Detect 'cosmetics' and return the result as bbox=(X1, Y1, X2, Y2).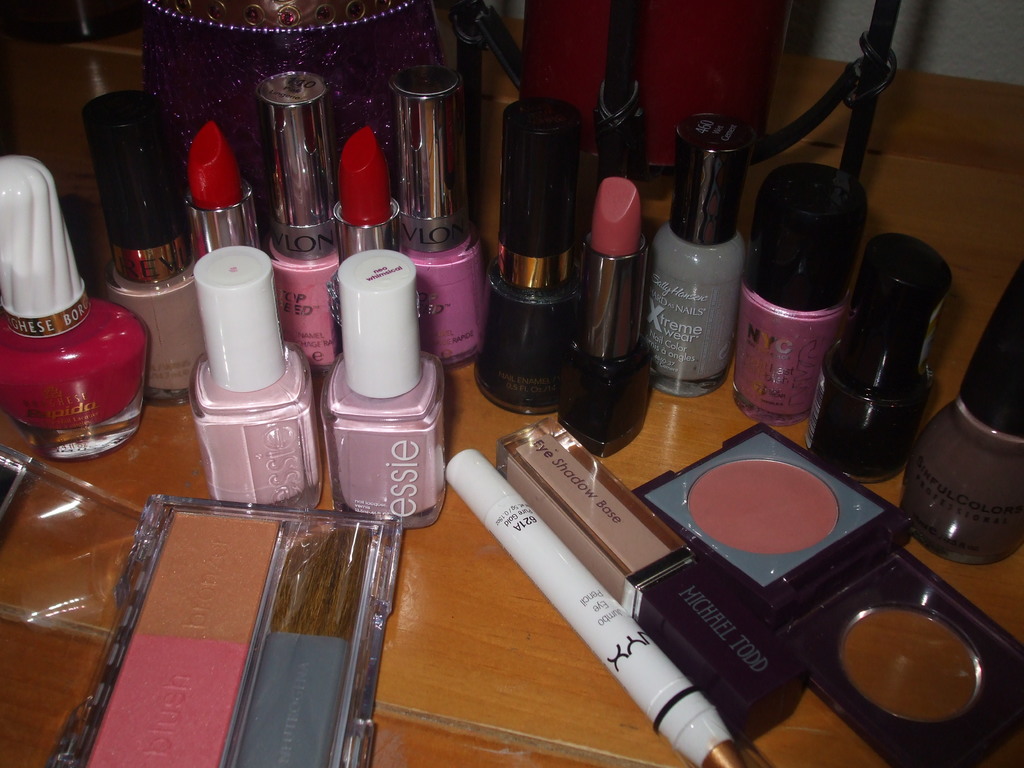
bbox=(487, 407, 808, 738).
